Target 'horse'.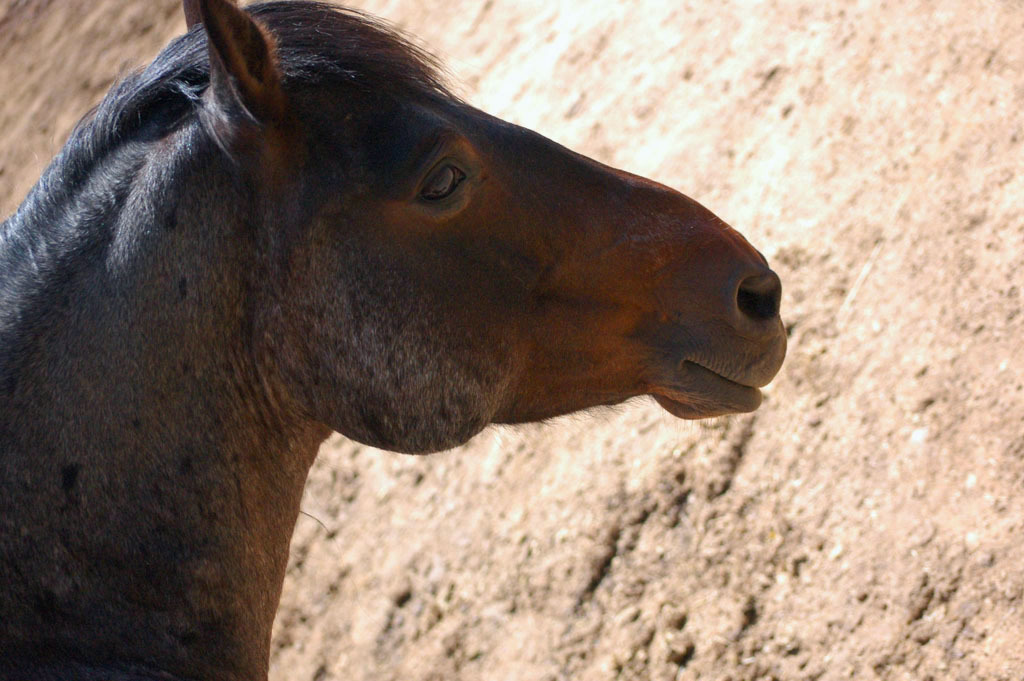
Target region: region(0, 0, 788, 680).
